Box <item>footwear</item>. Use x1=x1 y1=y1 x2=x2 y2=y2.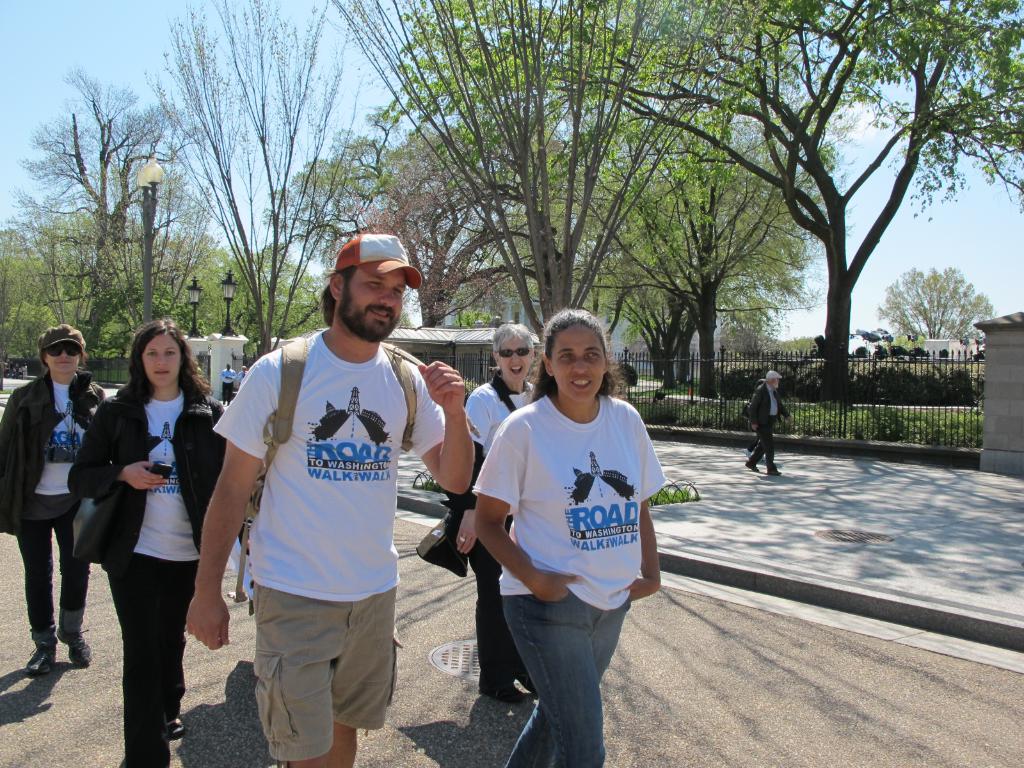
x1=63 y1=631 x2=93 y2=669.
